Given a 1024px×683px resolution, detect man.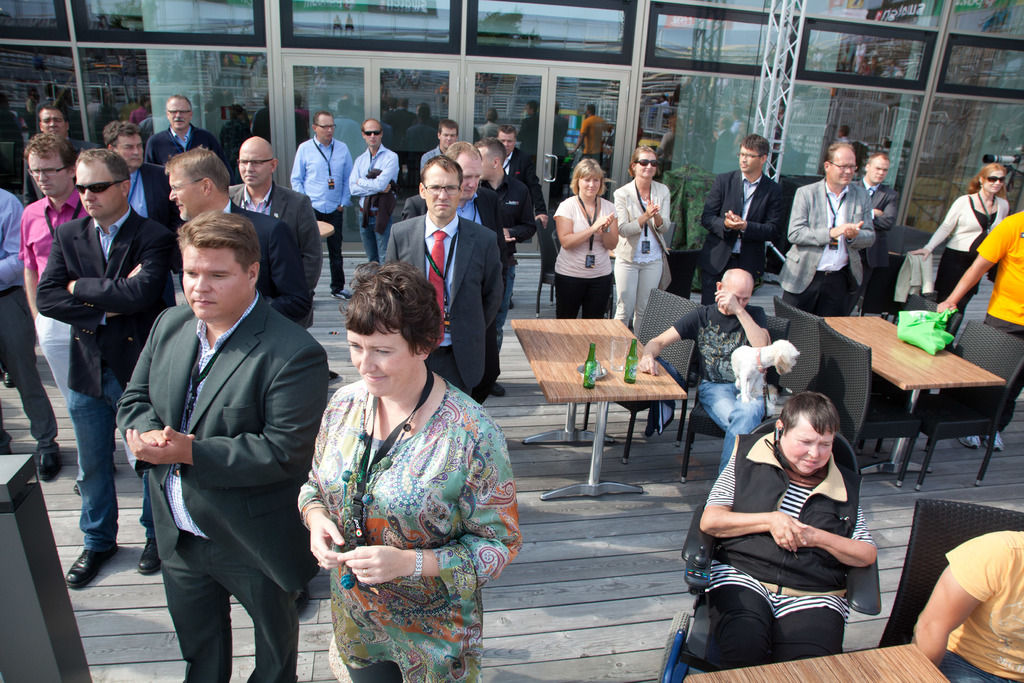
crop(552, 94, 568, 157).
